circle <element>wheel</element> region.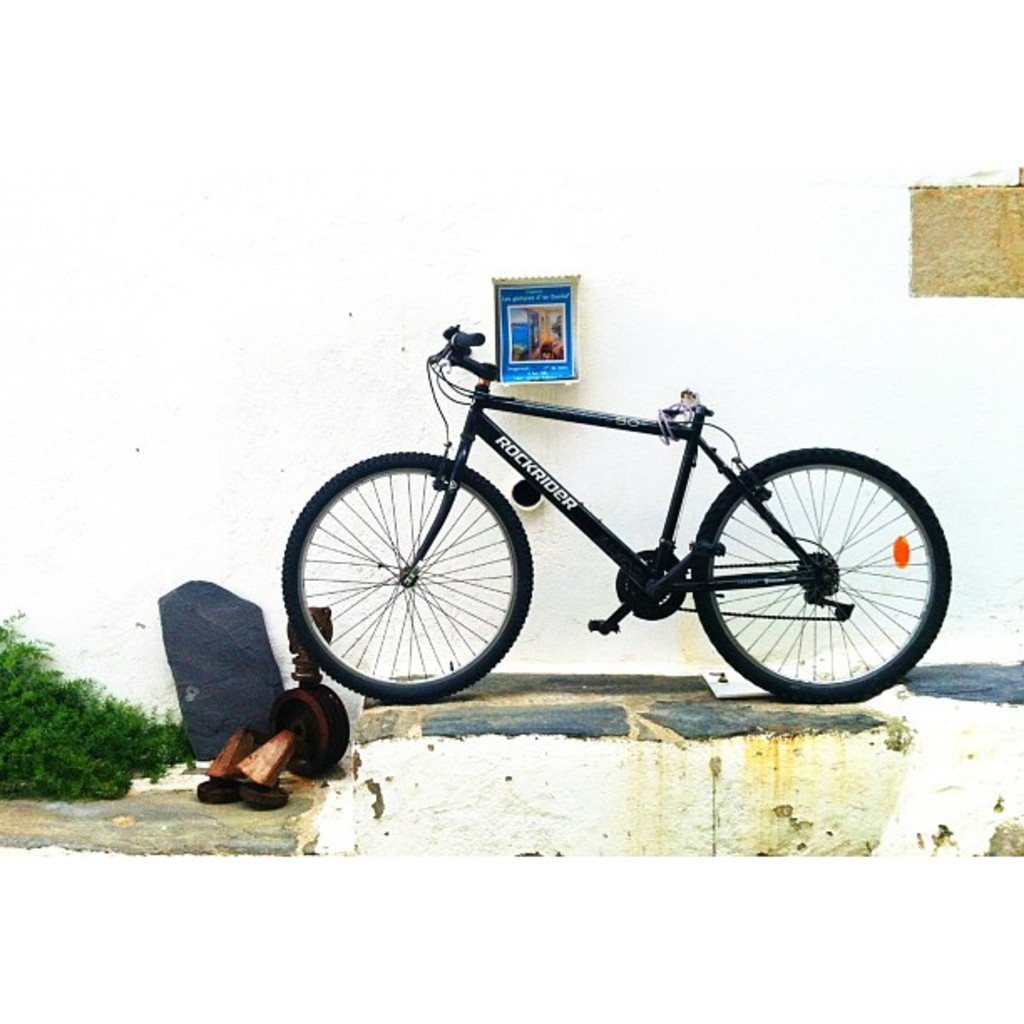
Region: 694 443 960 699.
